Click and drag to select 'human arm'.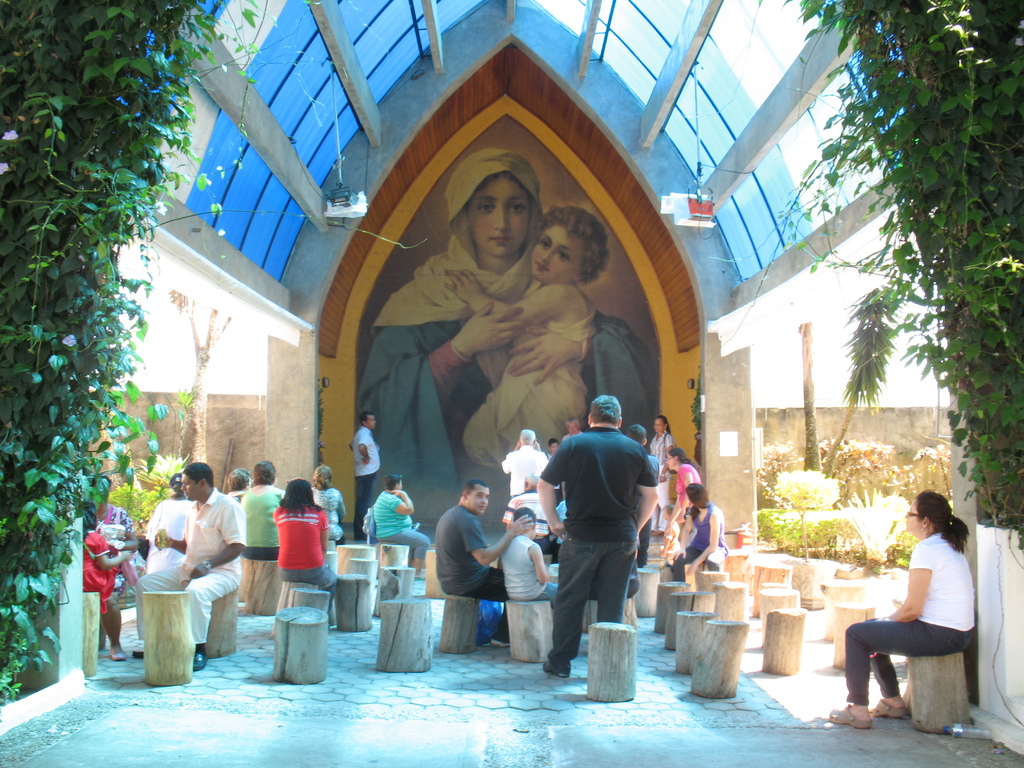
Selection: (499, 440, 521, 471).
